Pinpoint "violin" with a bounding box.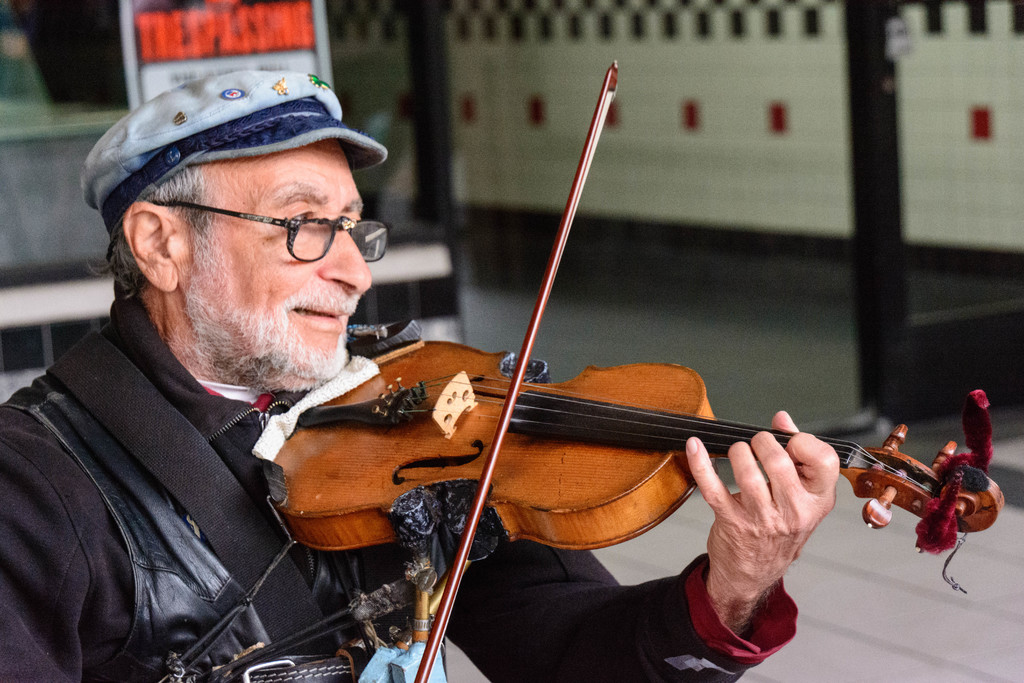
detection(264, 54, 1005, 682).
